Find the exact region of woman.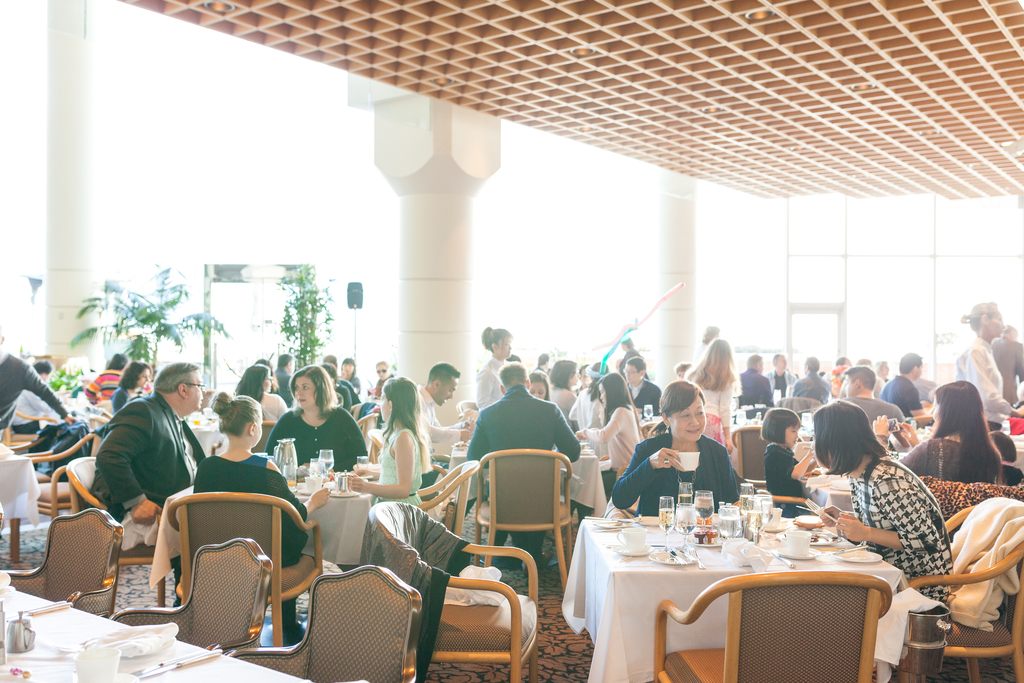
Exact region: Rect(106, 357, 154, 426).
